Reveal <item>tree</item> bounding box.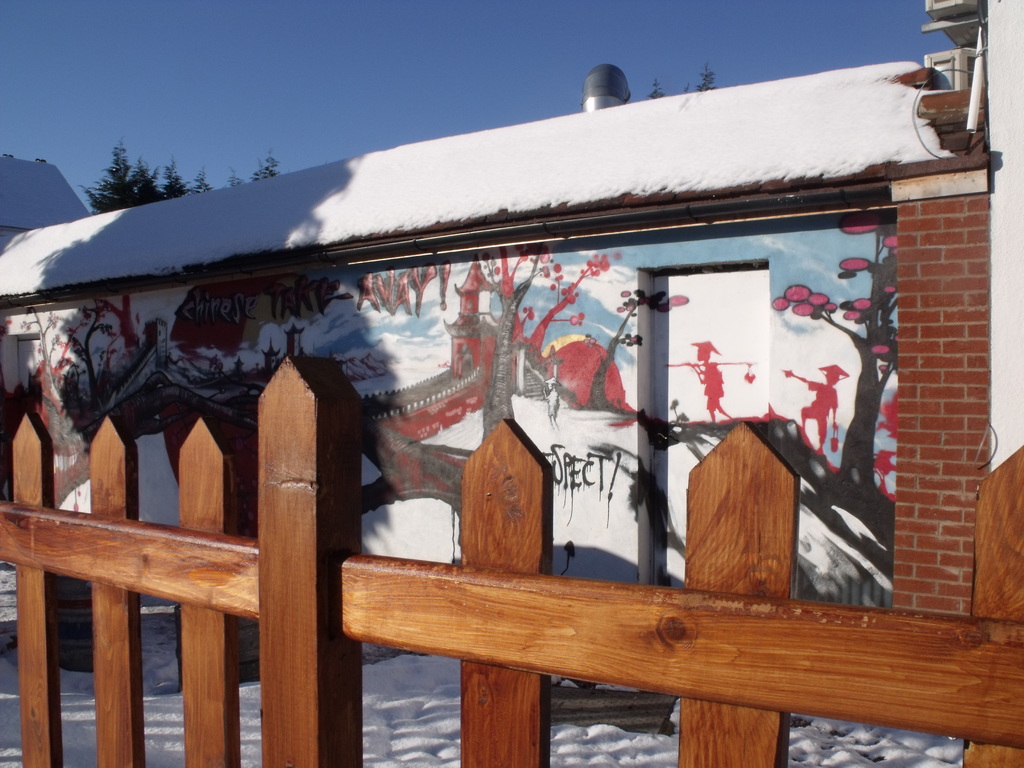
Revealed: bbox(82, 134, 216, 214).
